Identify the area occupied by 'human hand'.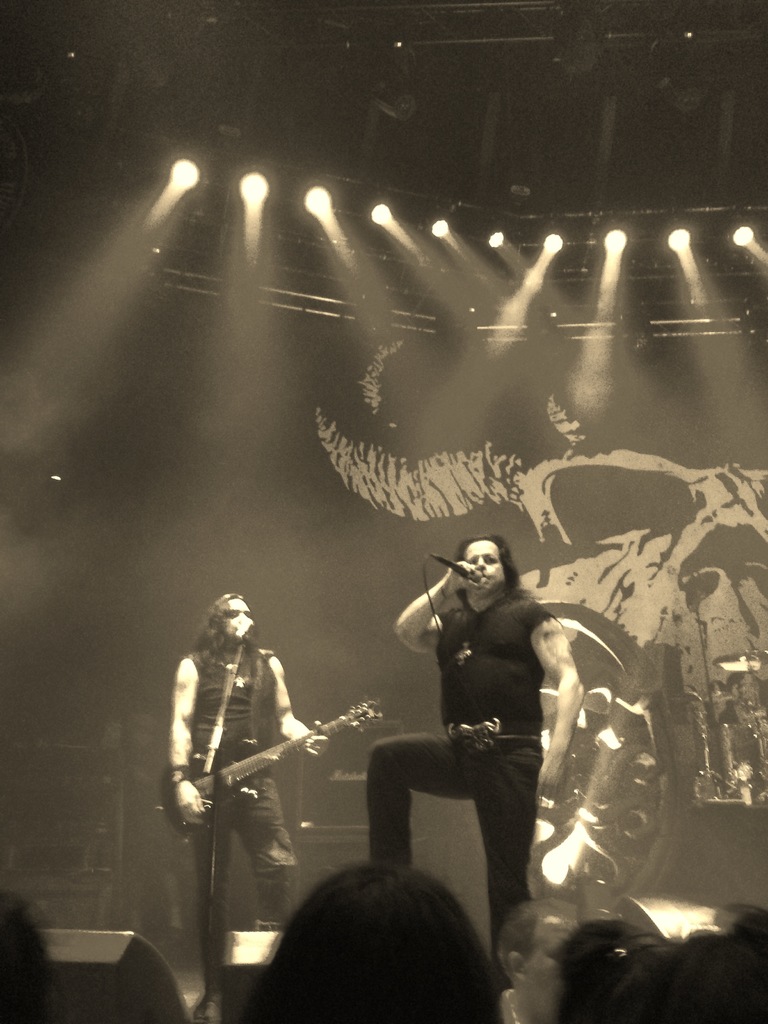
Area: [left=536, top=754, right=568, bottom=804].
